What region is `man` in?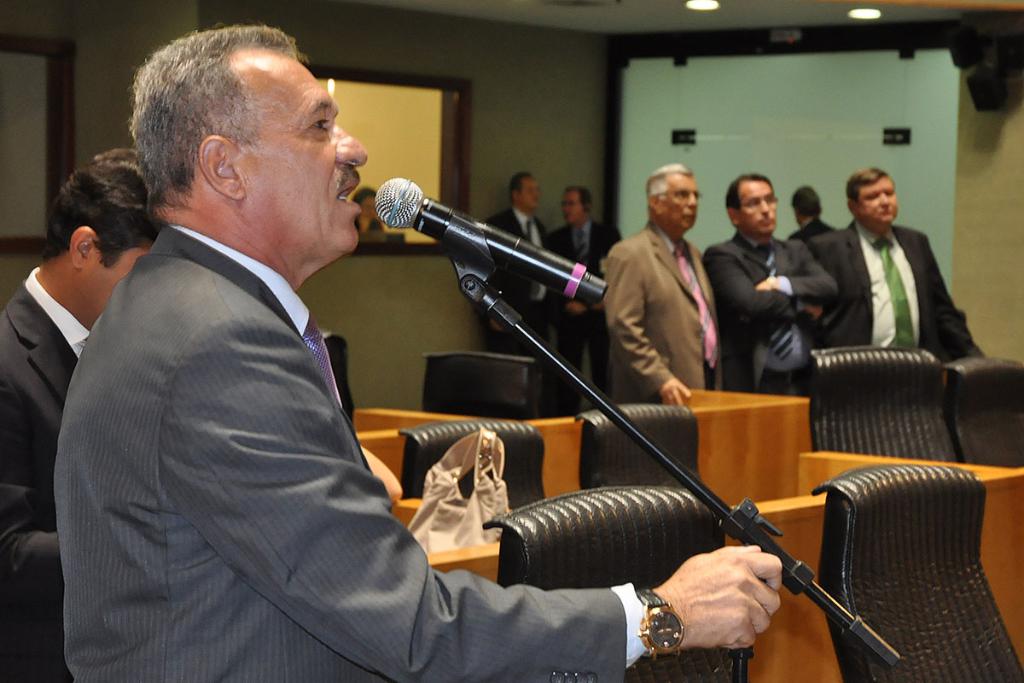
BBox(537, 188, 621, 412).
